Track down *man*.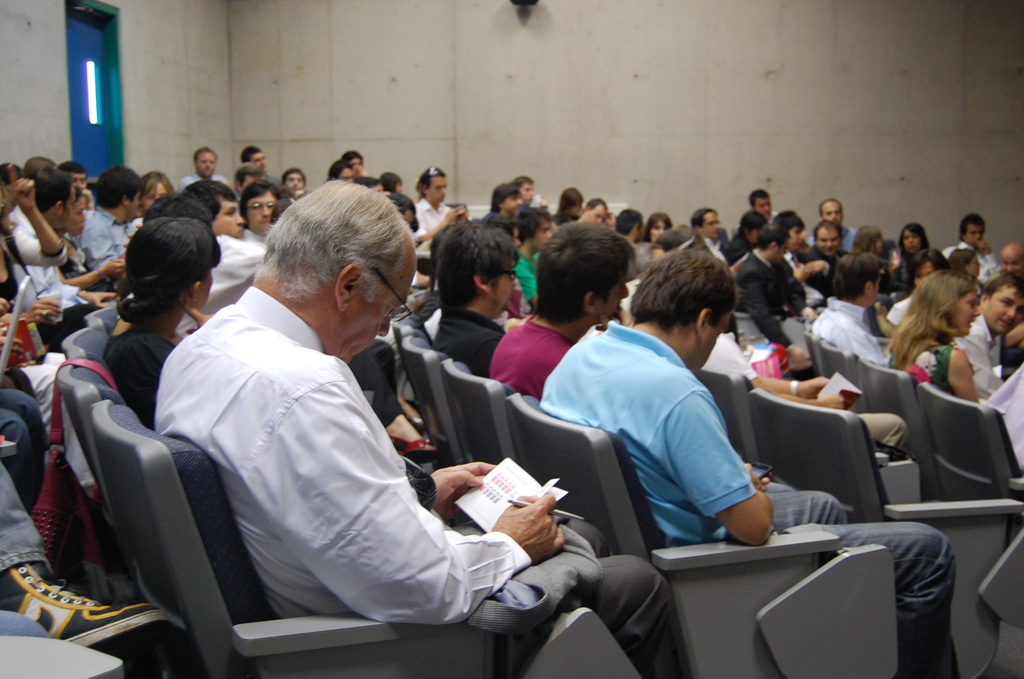
Tracked to {"left": 153, "top": 176, "right": 692, "bottom": 678}.
